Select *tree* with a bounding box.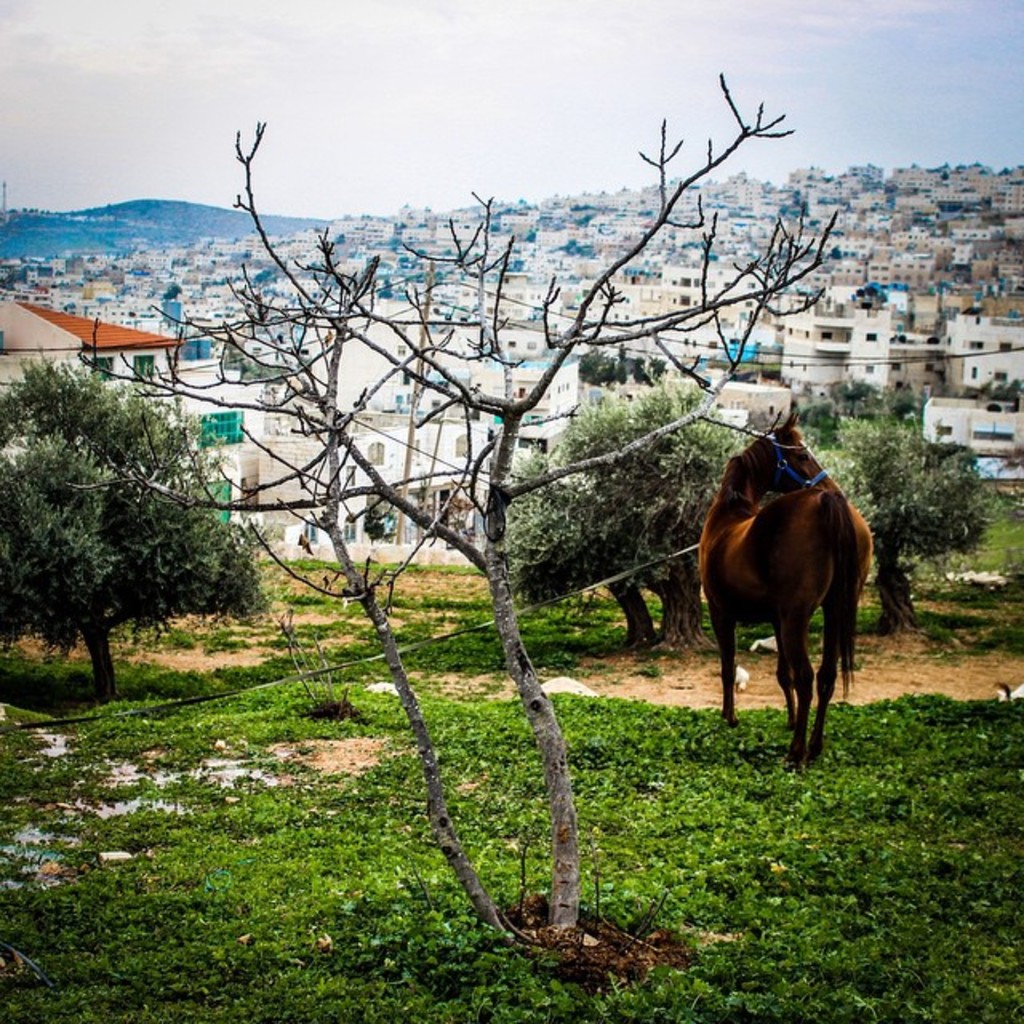
box=[162, 282, 186, 301].
